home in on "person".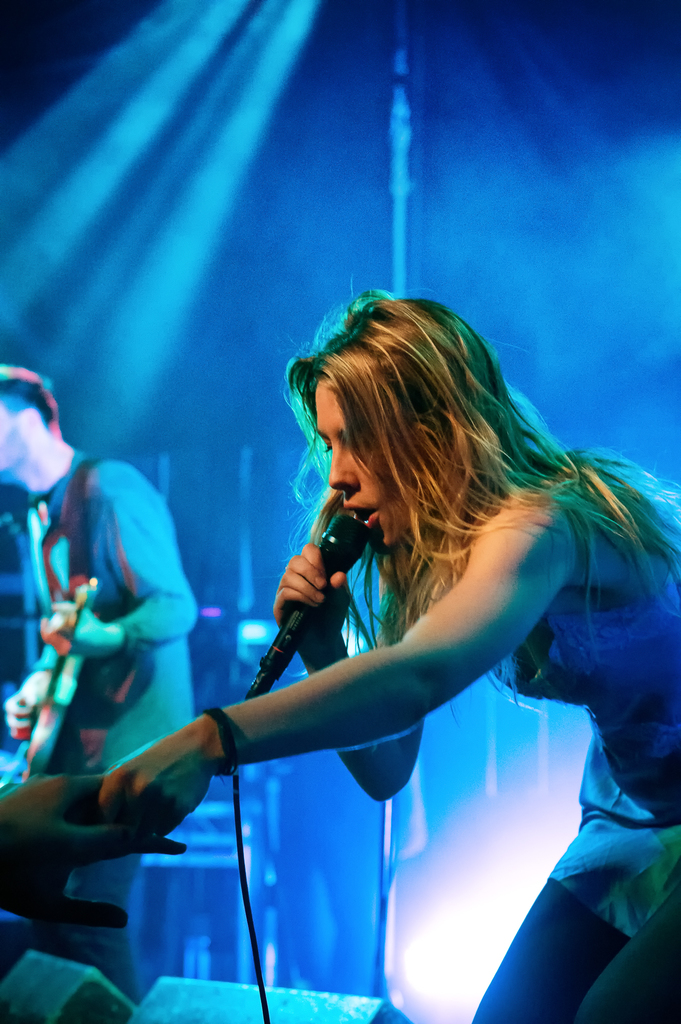
Homed in at bbox(159, 256, 660, 1005).
